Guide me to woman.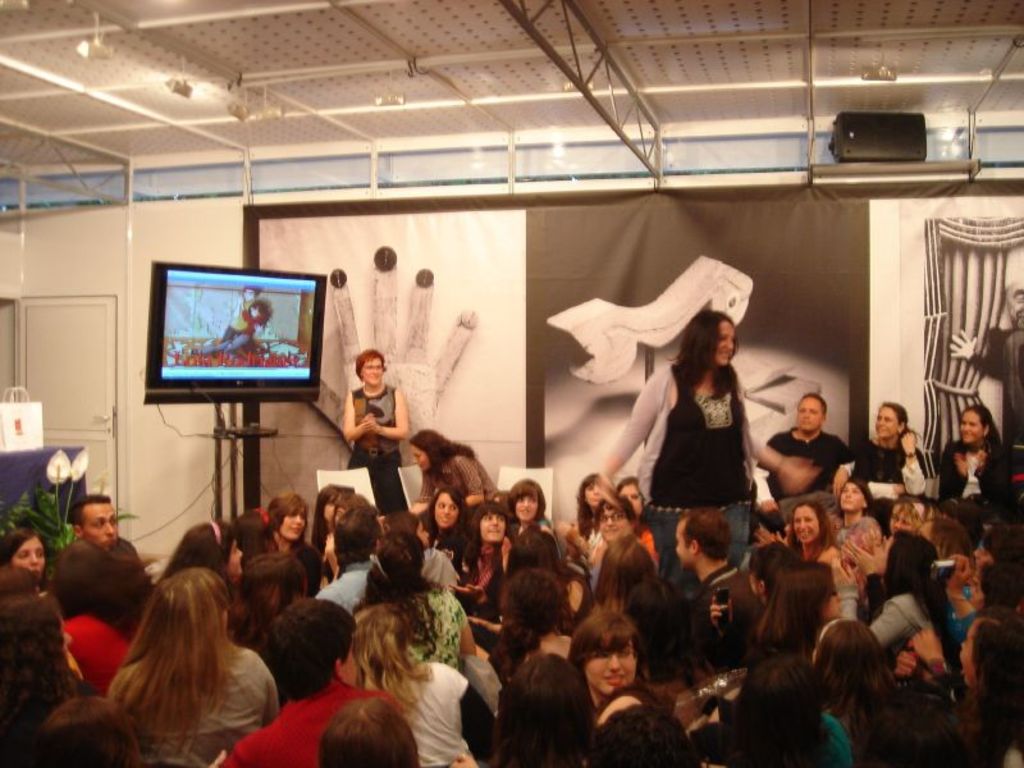
Guidance: region(941, 402, 1004, 503).
